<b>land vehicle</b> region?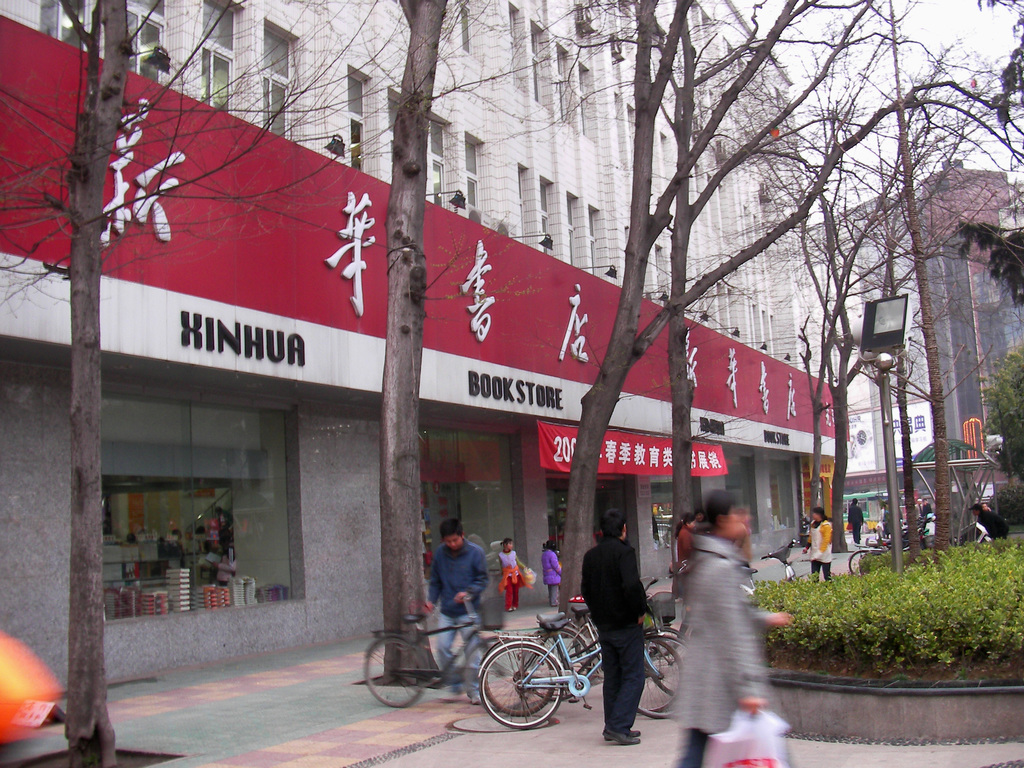
481 621 685 729
